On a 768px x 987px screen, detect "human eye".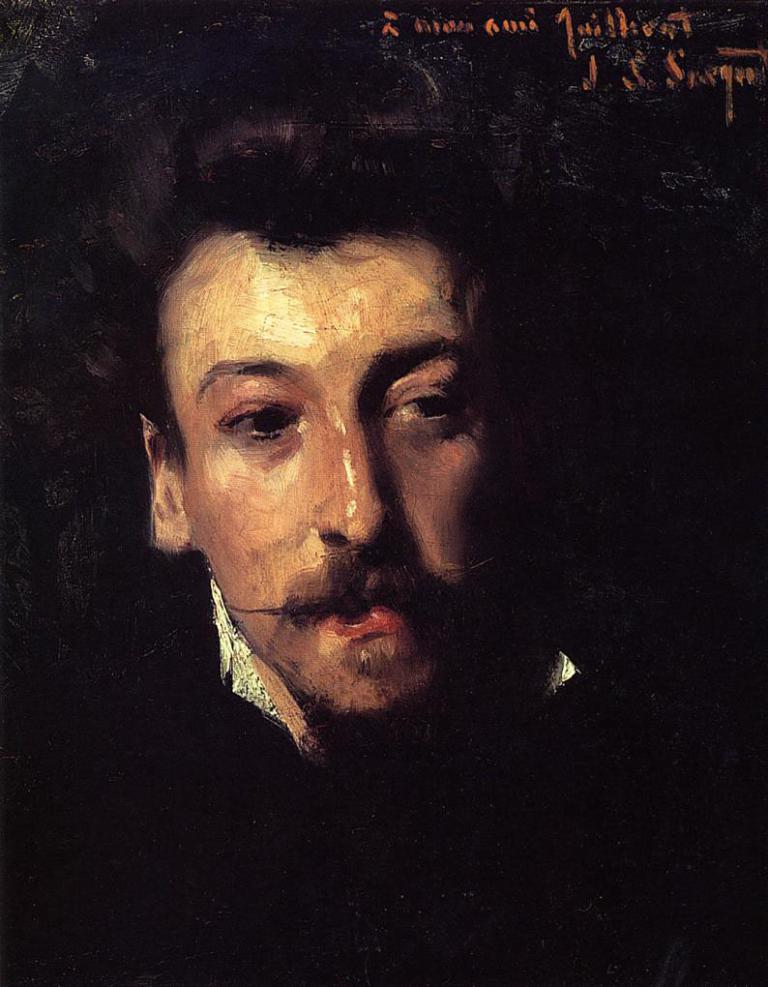
left=203, top=384, right=309, bottom=458.
